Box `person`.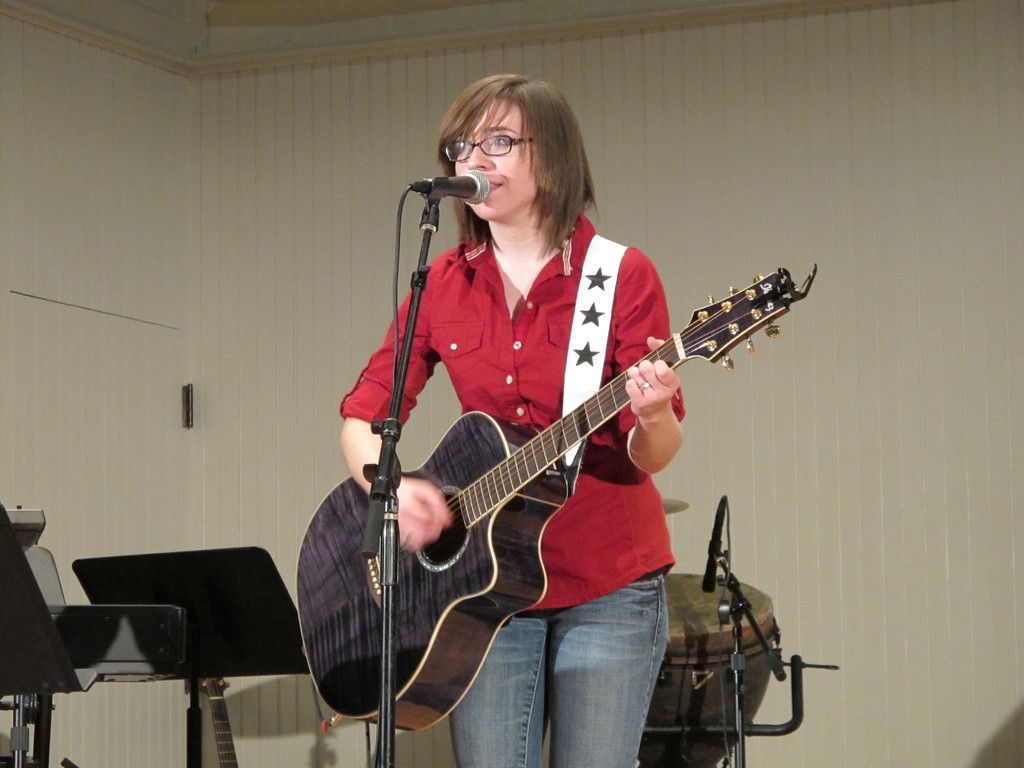
333/63/687/767.
